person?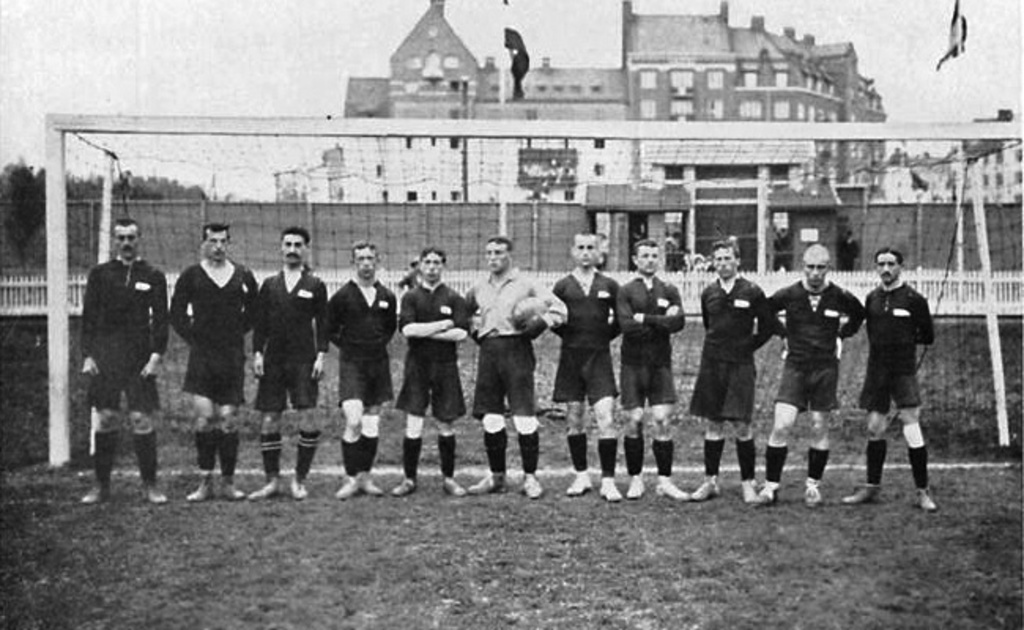
x1=692, y1=239, x2=777, y2=504
